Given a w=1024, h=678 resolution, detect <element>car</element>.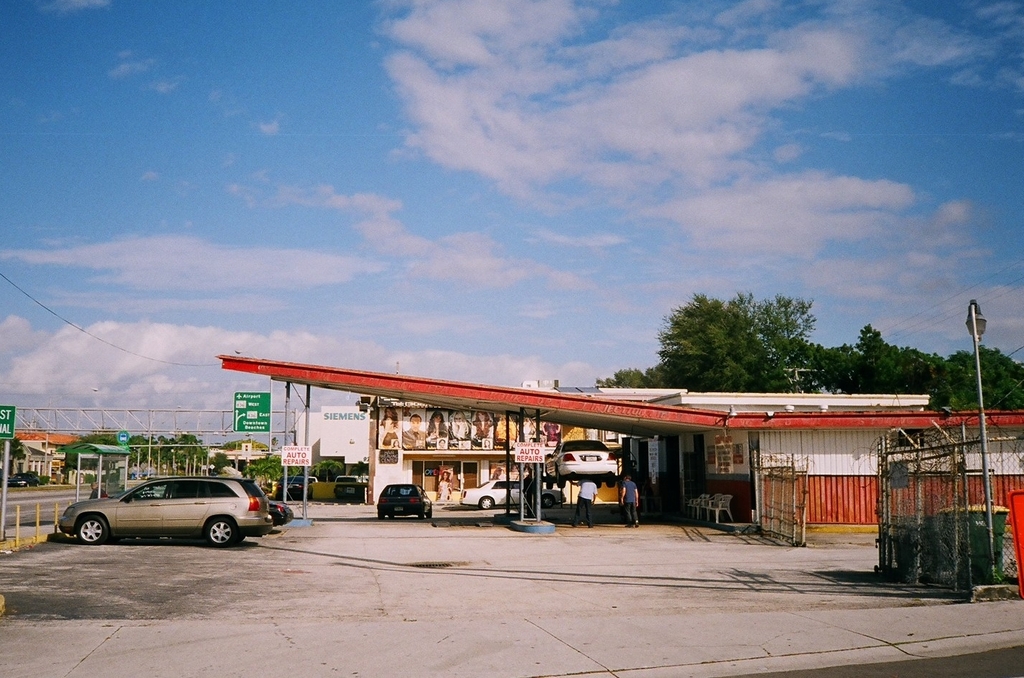
left=375, top=483, right=431, bottom=521.
